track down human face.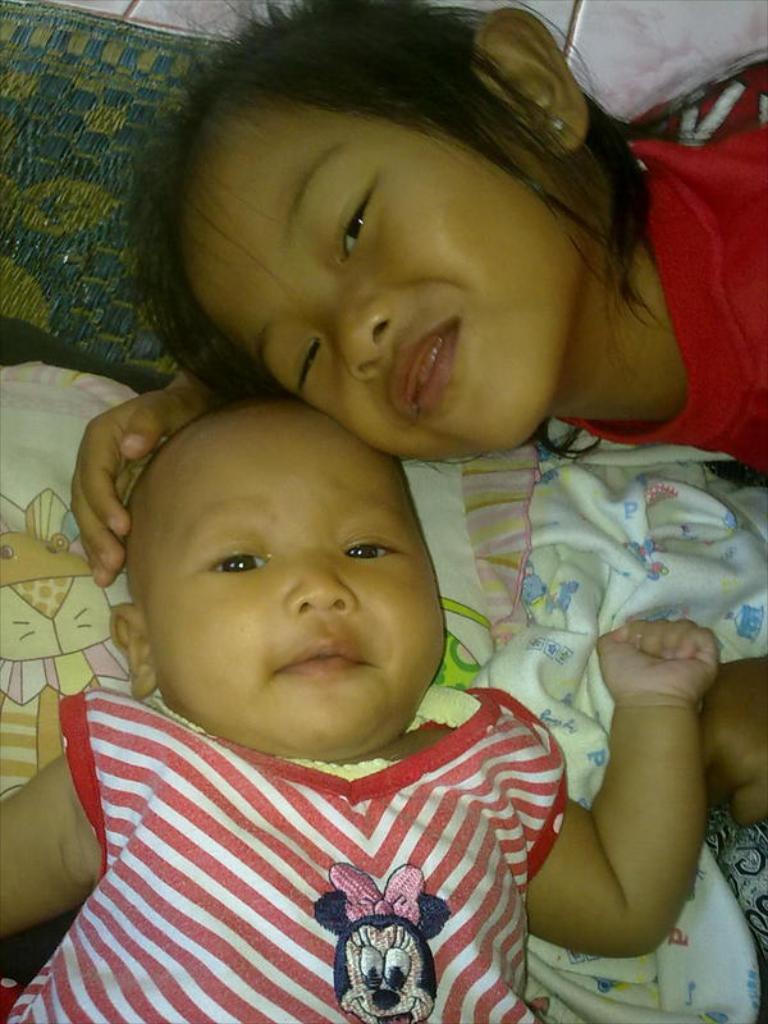
Tracked to pyautogui.locateOnScreen(151, 393, 445, 760).
